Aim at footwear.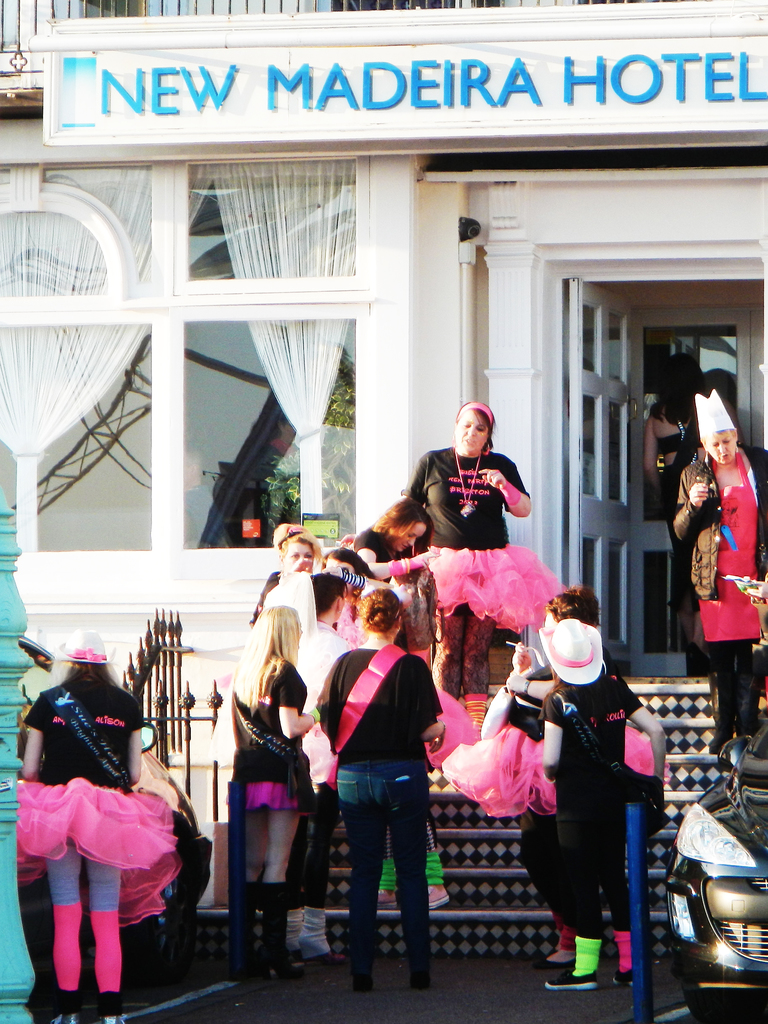
Aimed at [348,963,385,993].
